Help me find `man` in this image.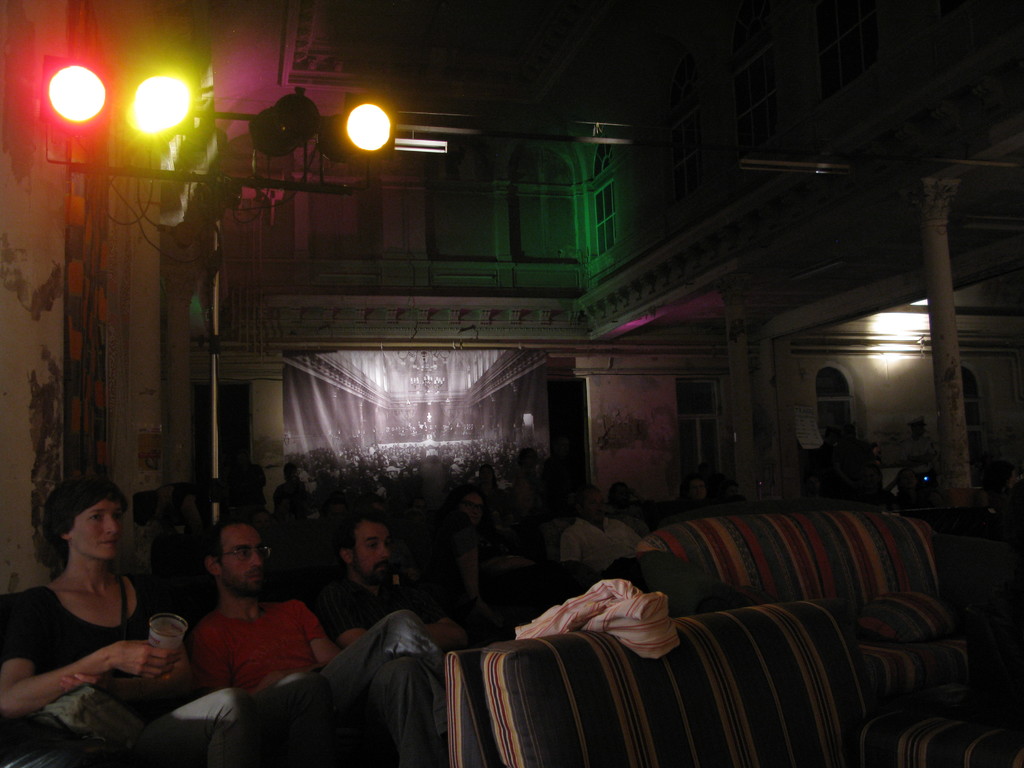
Found it: (190,513,435,705).
